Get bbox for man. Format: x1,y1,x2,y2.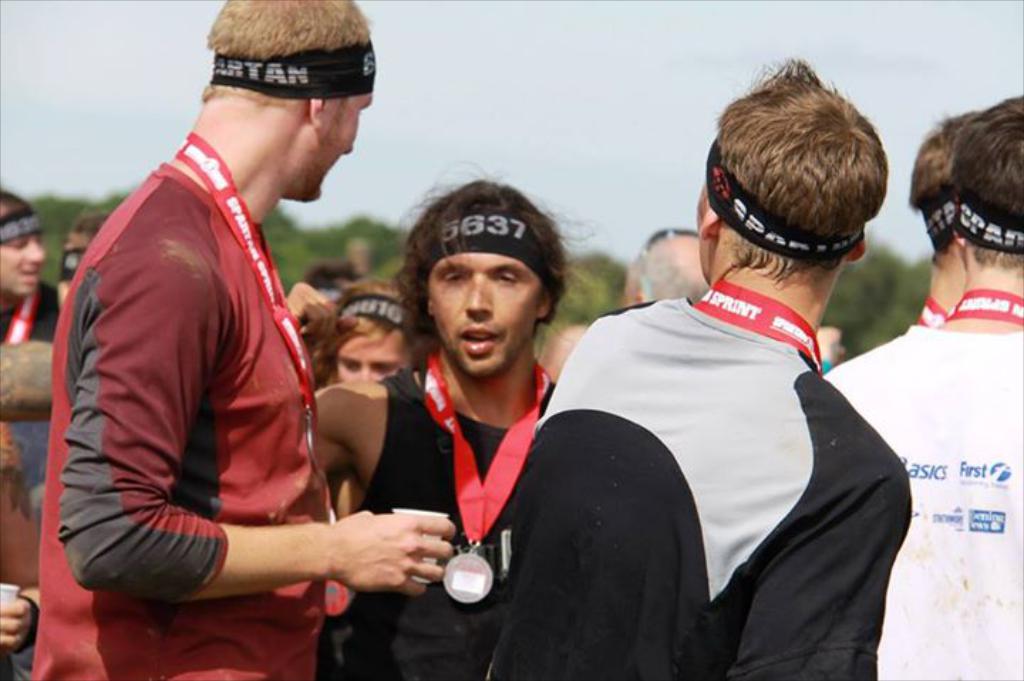
515,41,905,680.
